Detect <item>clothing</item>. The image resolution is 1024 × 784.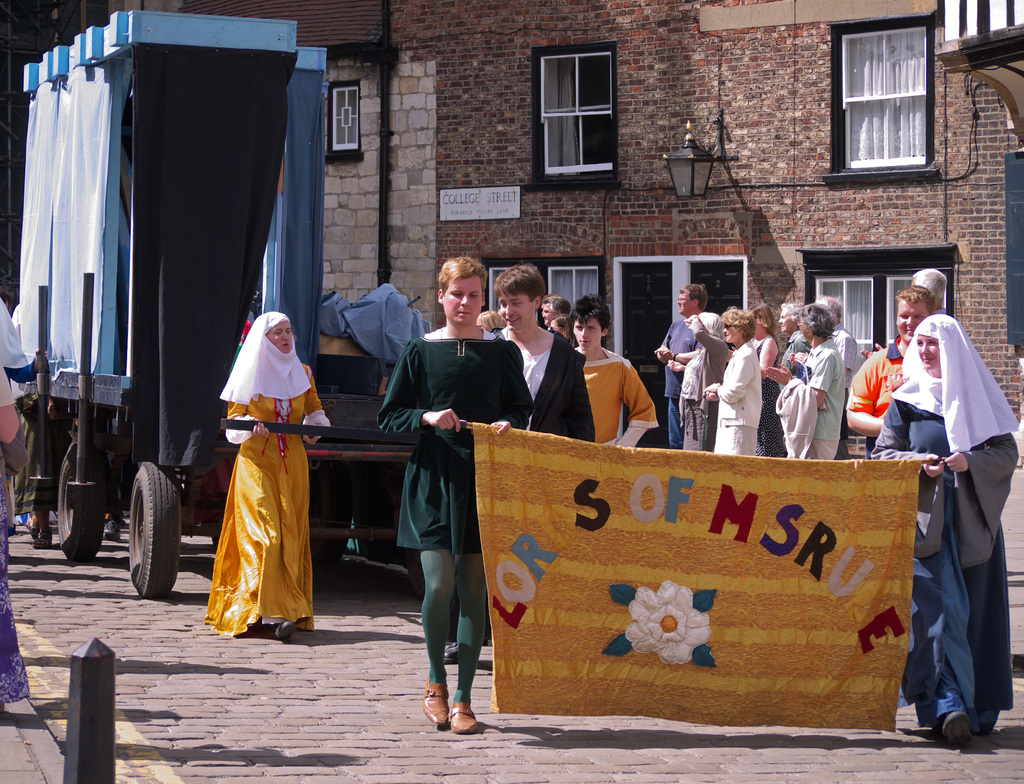
x1=828, y1=316, x2=860, y2=461.
